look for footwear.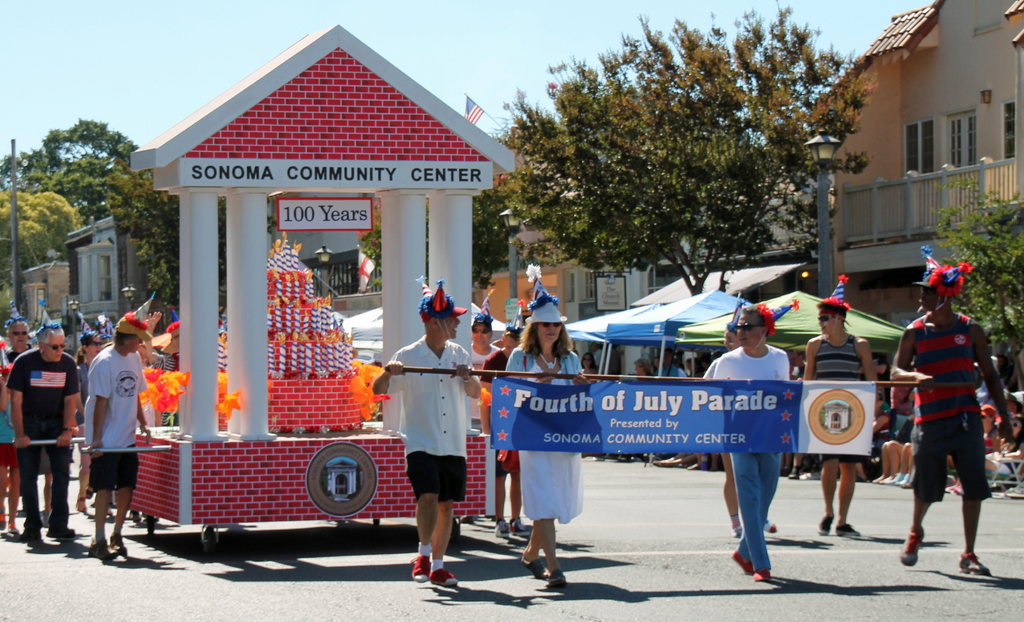
Found: {"left": 730, "top": 548, "right": 758, "bottom": 574}.
